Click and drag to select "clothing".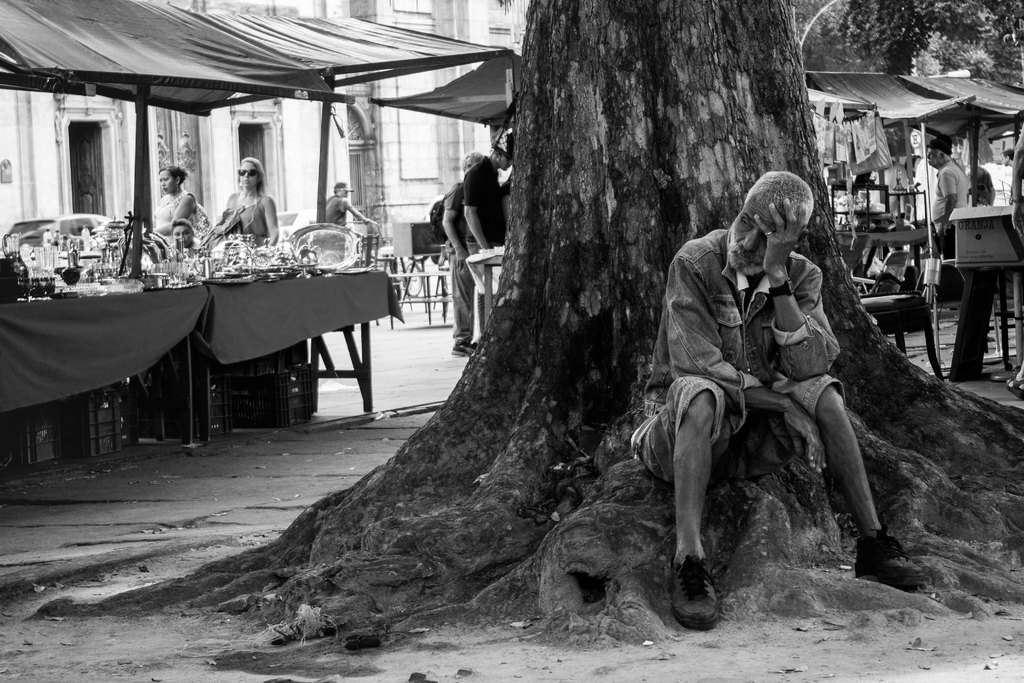
Selection: crop(166, 234, 204, 258).
